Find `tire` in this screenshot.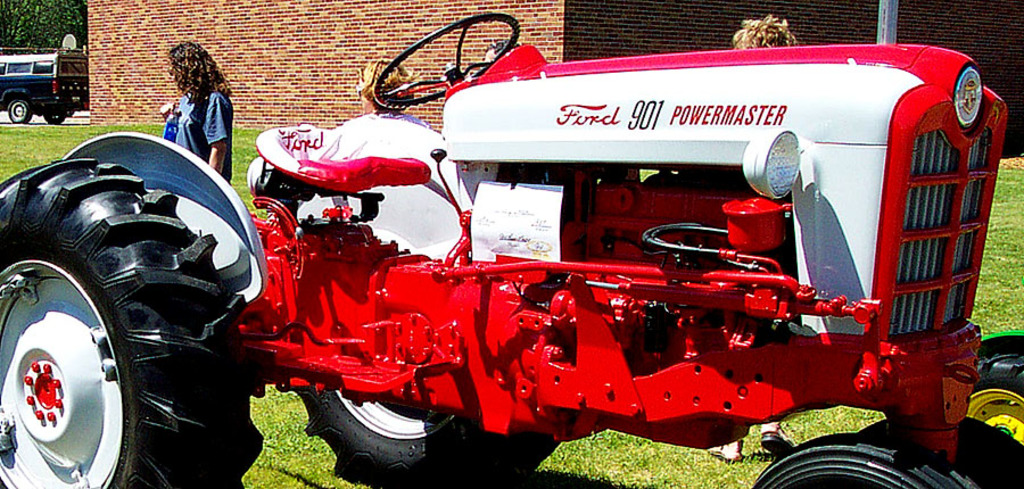
The bounding box for `tire` is <bbox>46, 113, 61, 124</bbox>.
